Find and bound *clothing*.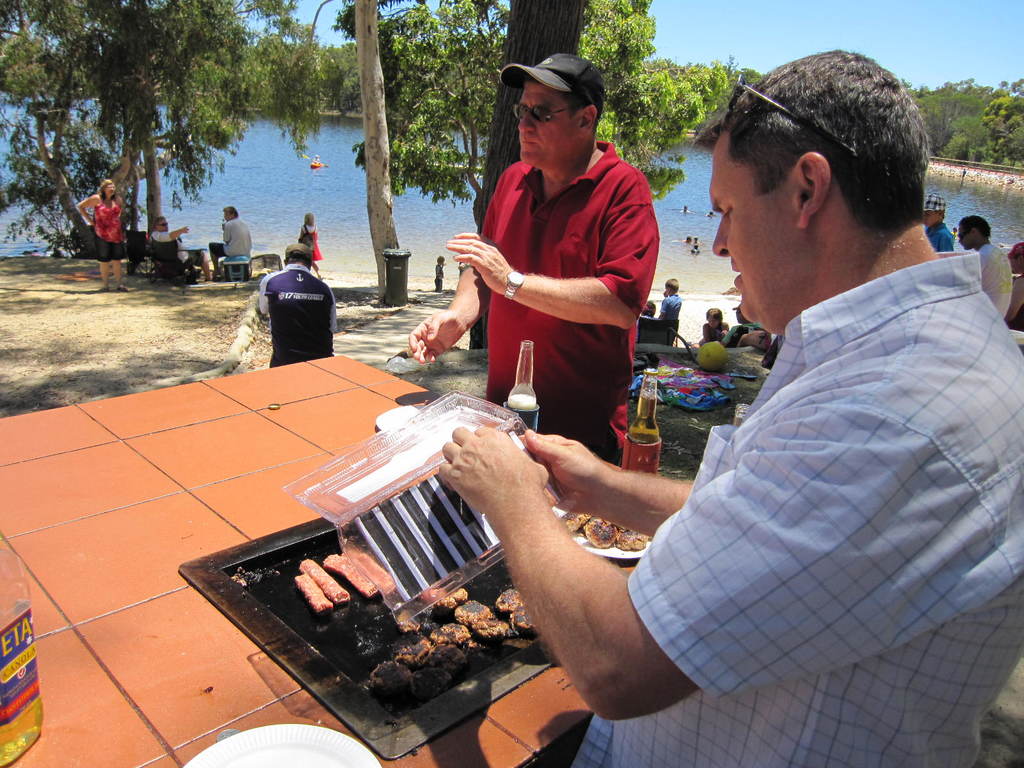
Bound: l=451, t=116, r=650, b=418.
